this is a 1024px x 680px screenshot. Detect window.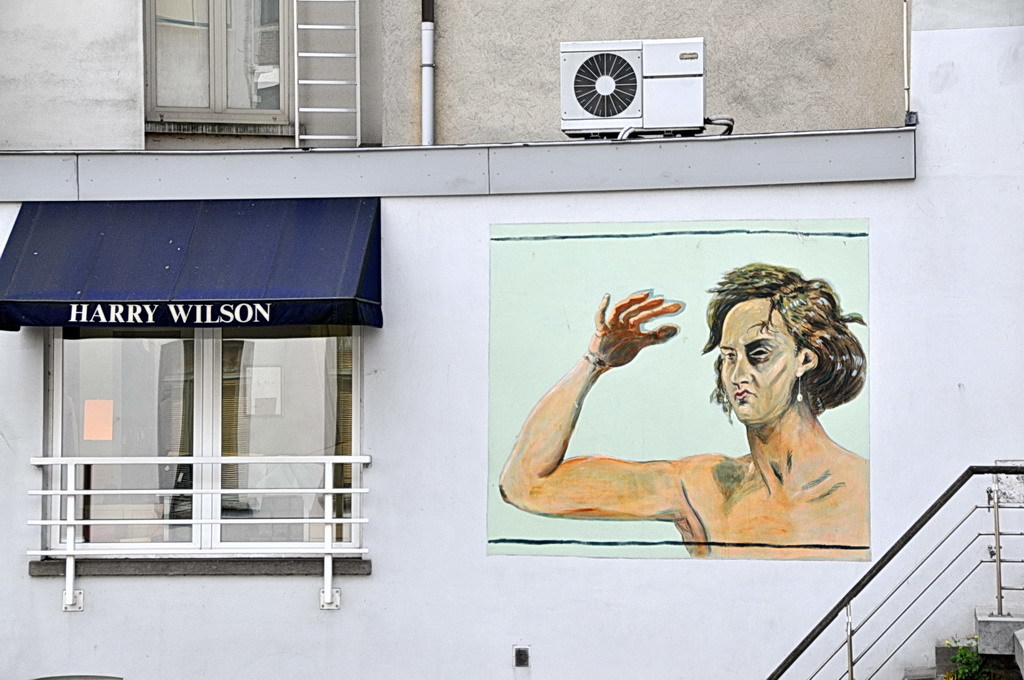
<region>45, 315, 362, 565</region>.
